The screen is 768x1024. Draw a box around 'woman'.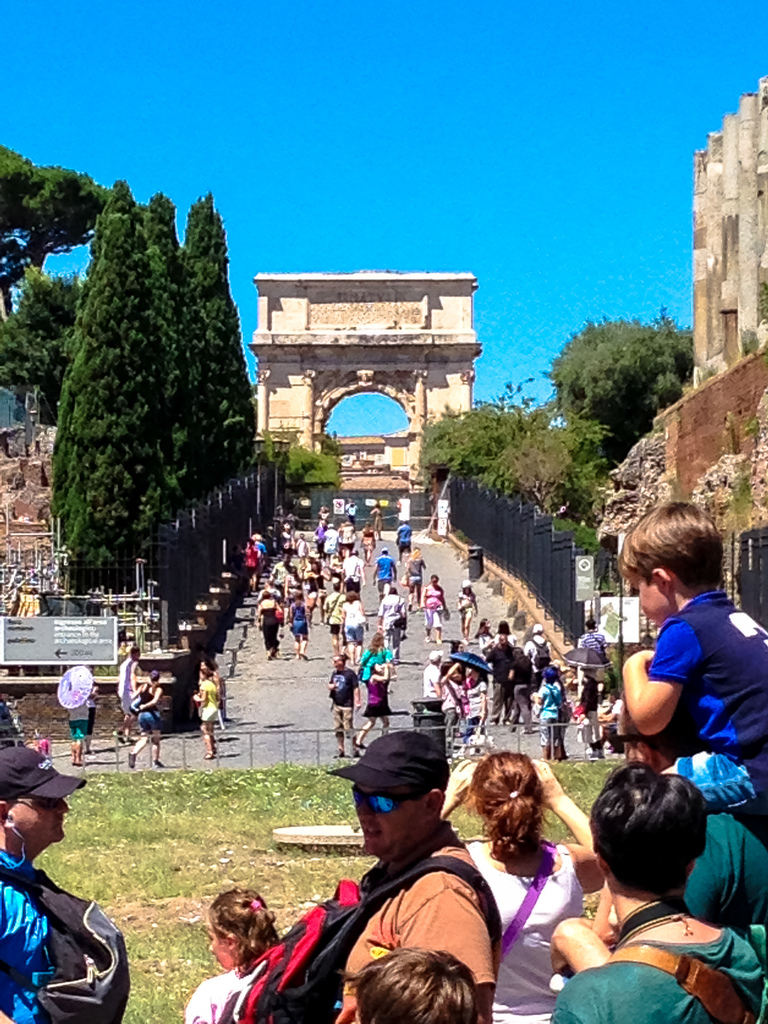
<region>339, 591, 369, 659</region>.
